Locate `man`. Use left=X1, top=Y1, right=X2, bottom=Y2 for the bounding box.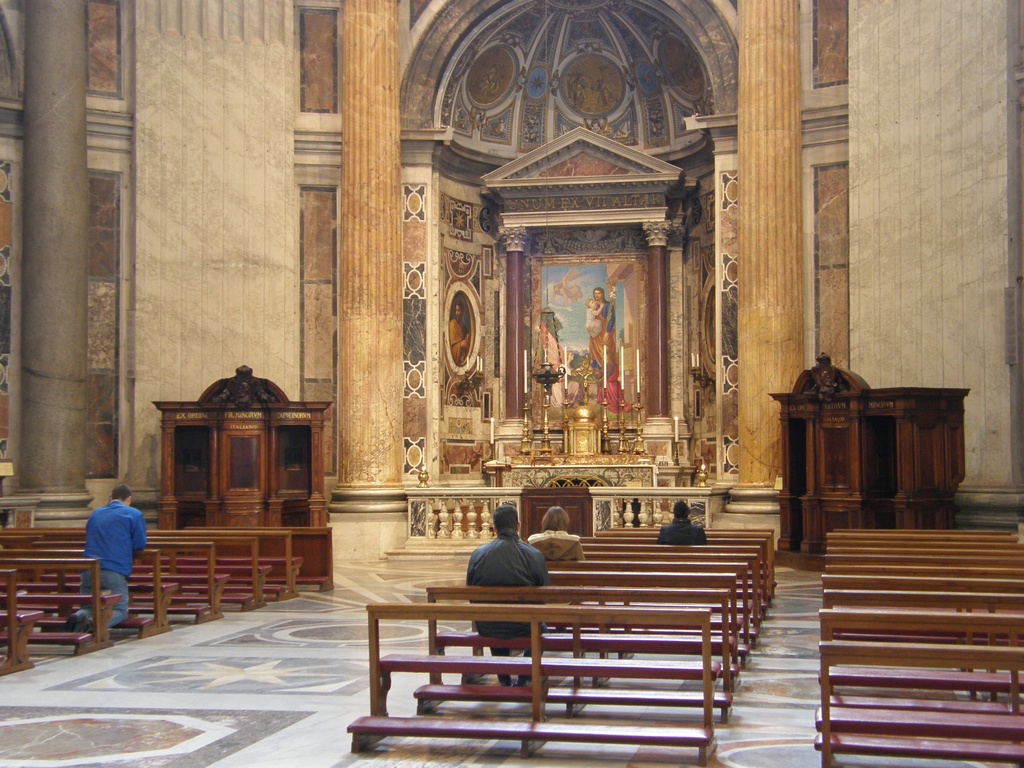
left=540, top=508, right=575, bottom=562.
